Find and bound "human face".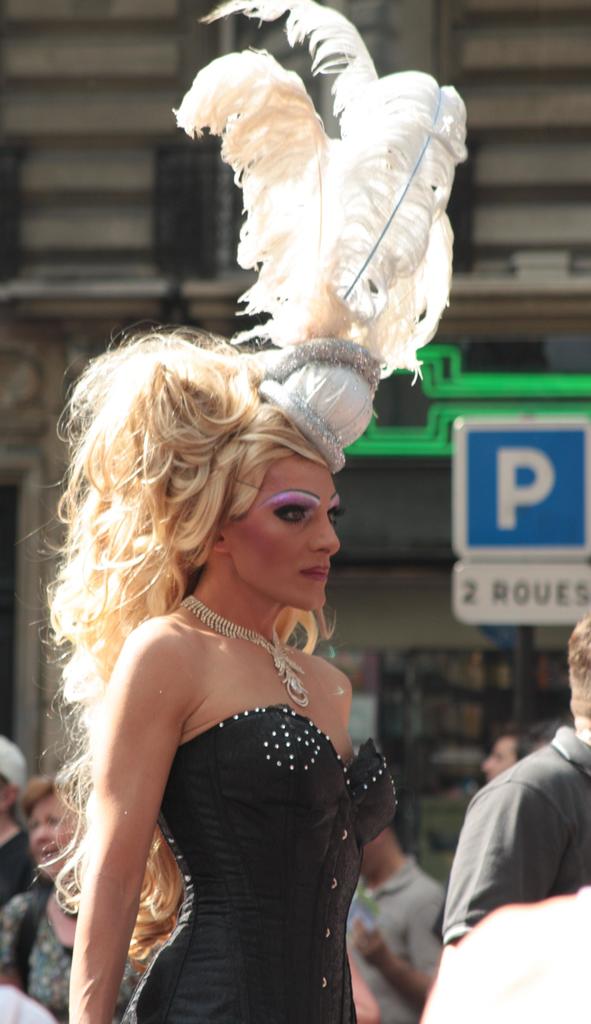
Bound: crop(227, 455, 342, 607).
